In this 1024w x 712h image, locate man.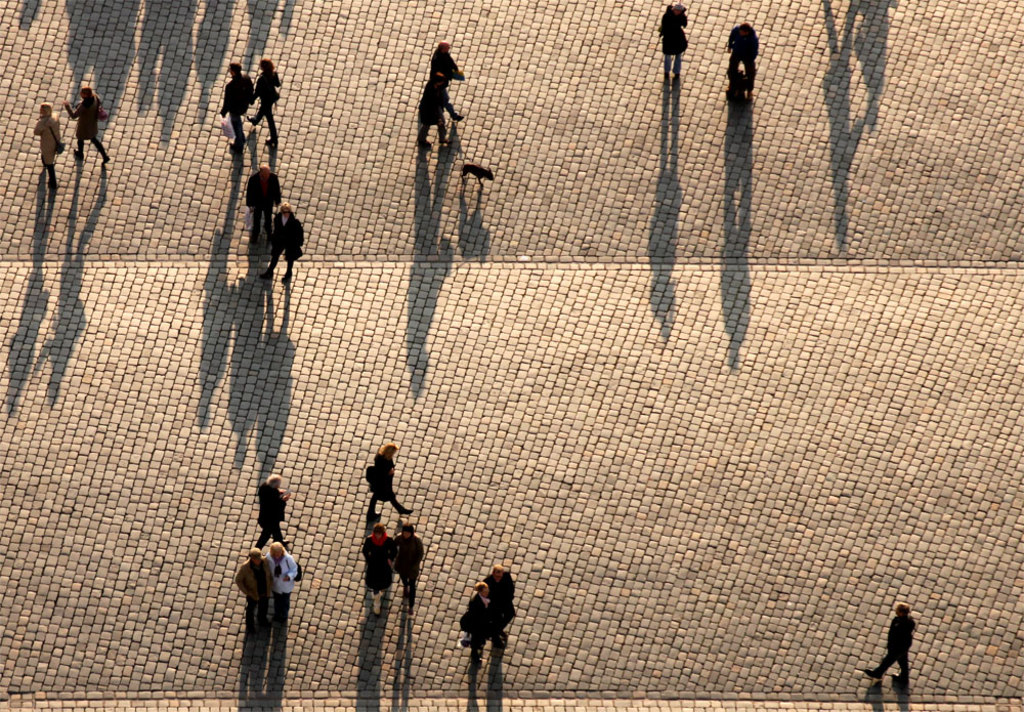
Bounding box: <bbox>247, 160, 280, 250</bbox>.
